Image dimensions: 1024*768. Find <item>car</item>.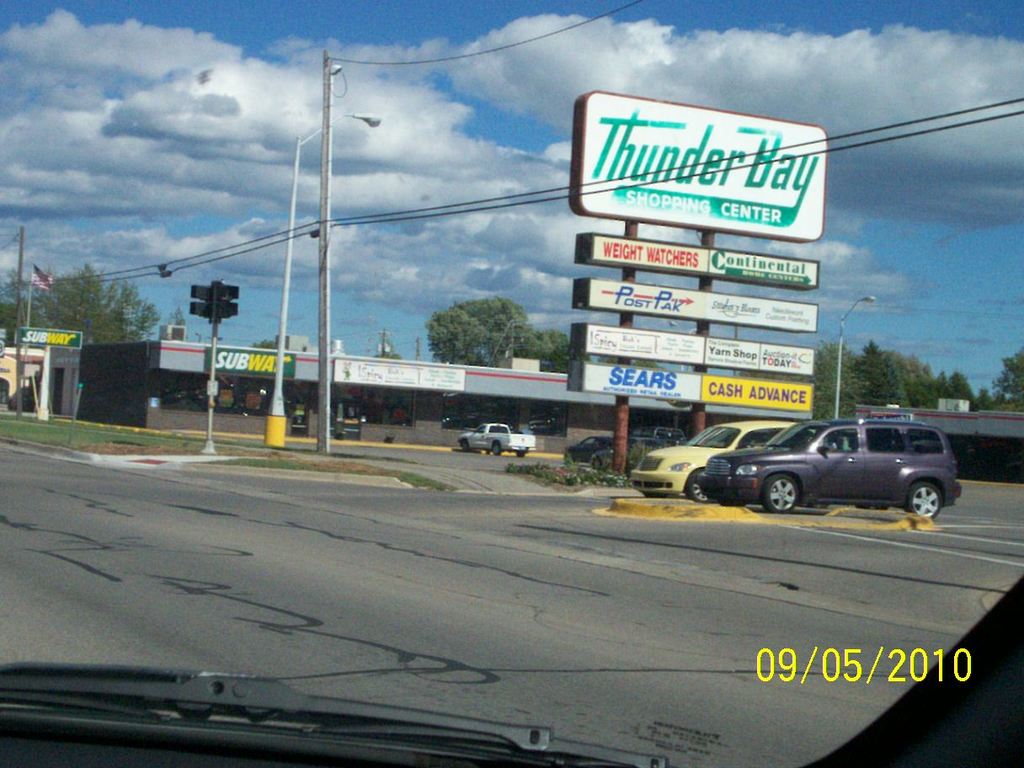
632 418 800 499.
